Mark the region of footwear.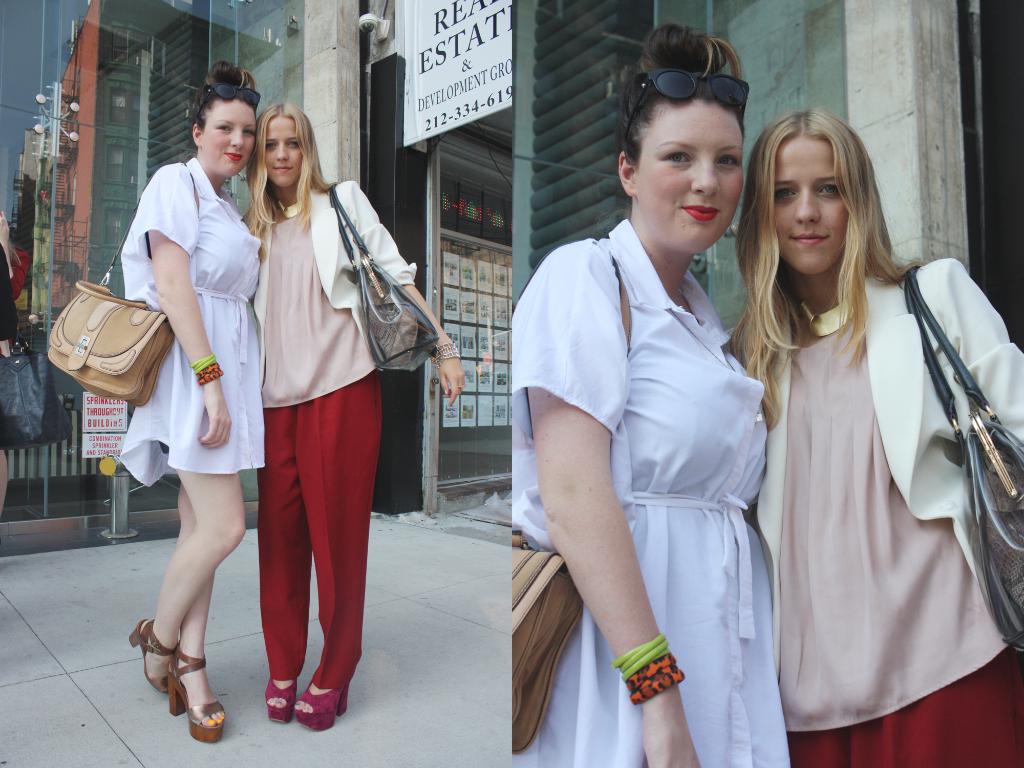
Region: x1=293 y1=677 x2=349 y2=733.
